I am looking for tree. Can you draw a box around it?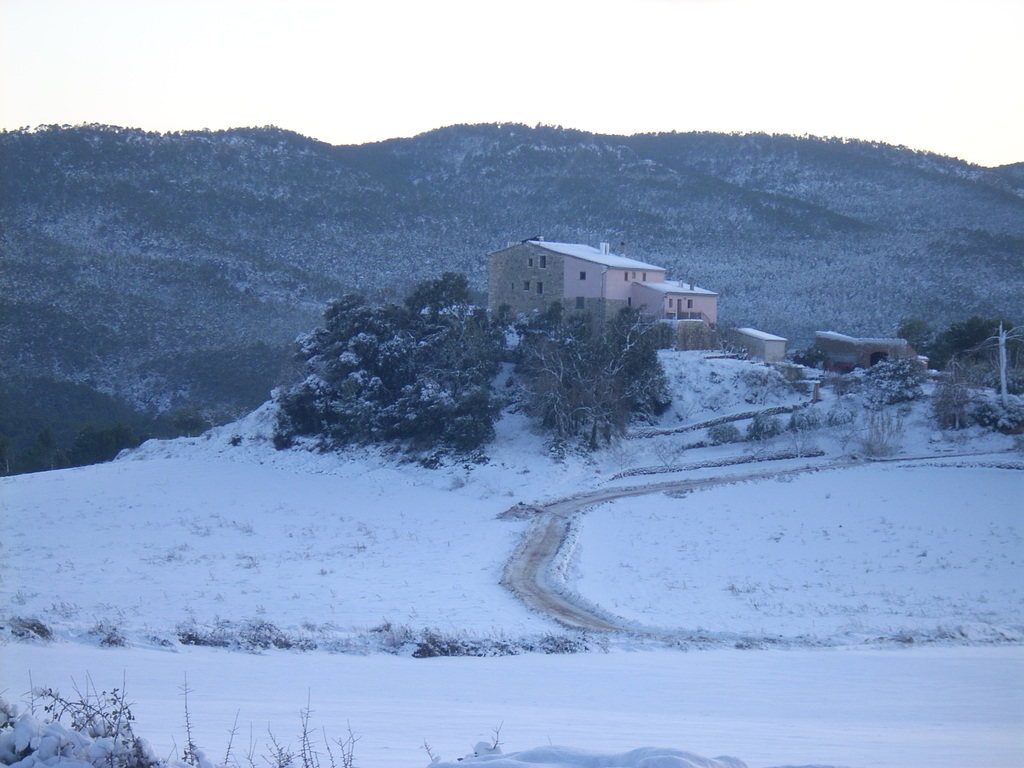
Sure, the bounding box is [x1=266, y1=262, x2=518, y2=474].
